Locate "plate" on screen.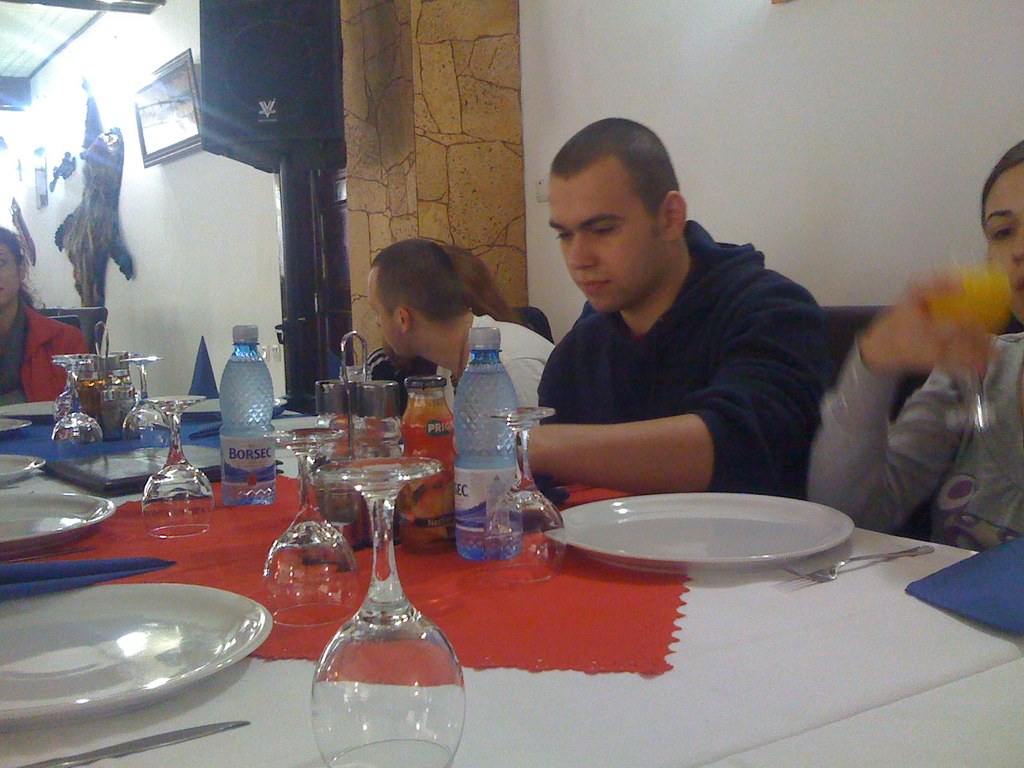
On screen at locate(1, 454, 44, 481).
